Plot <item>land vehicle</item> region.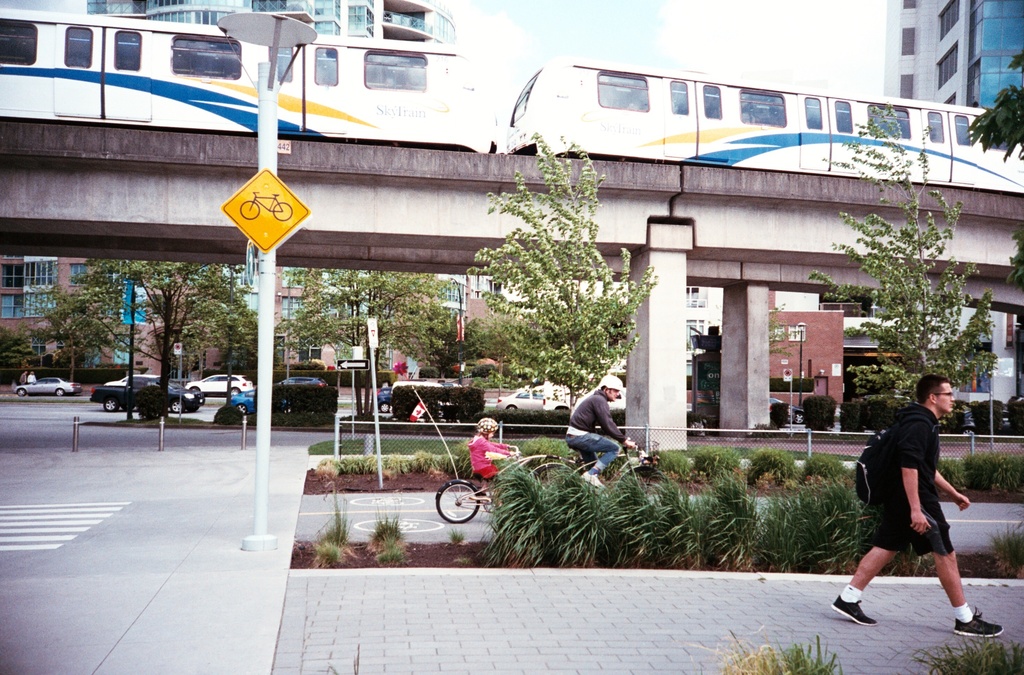
Plotted at <box>273,375,331,389</box>.
